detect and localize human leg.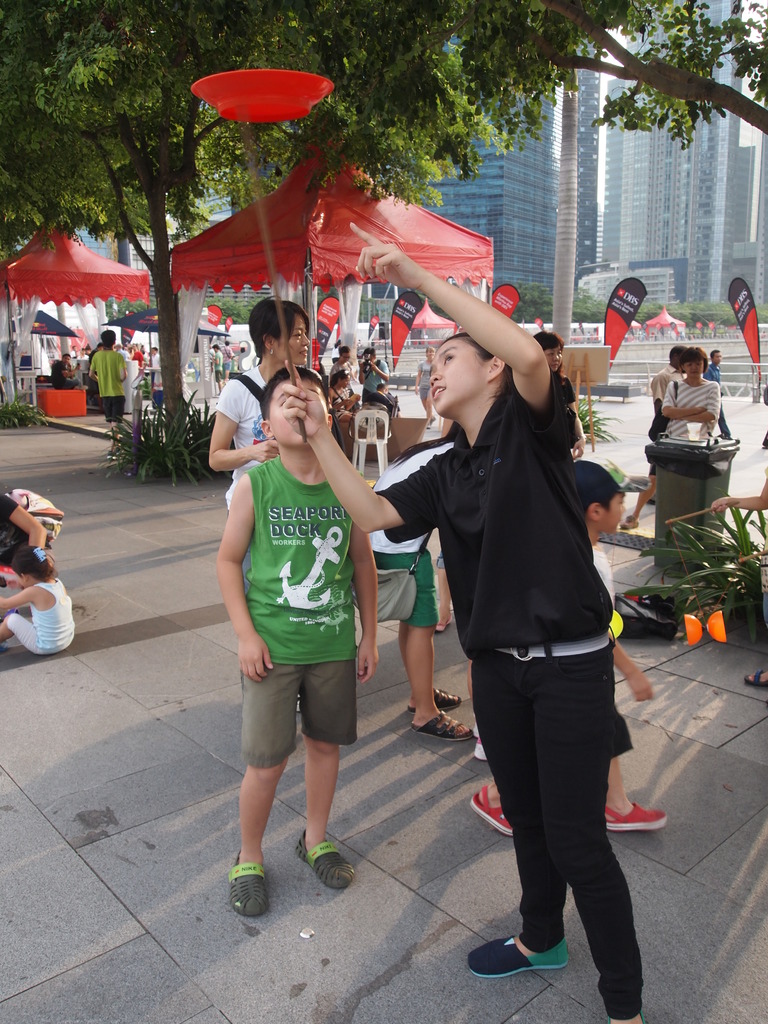
Localized at {"x1": 403, "y1": 622, "x2": 463, "y2": 739}.
